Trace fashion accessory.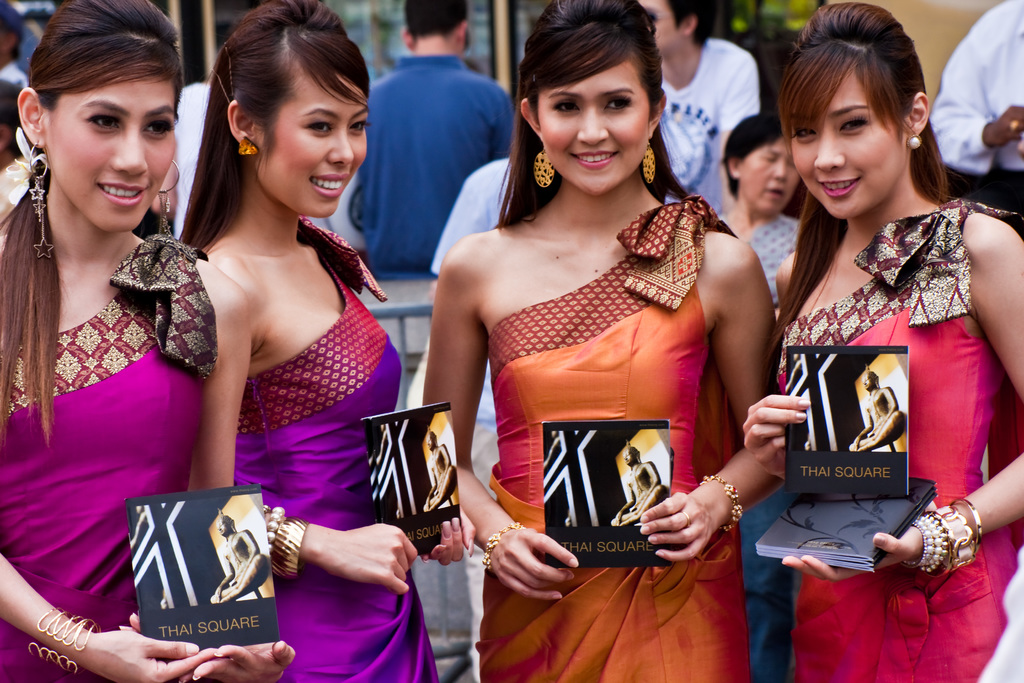
Traced to {"left": 530, "top": 70, "right": 539, "bottom": 85}.
